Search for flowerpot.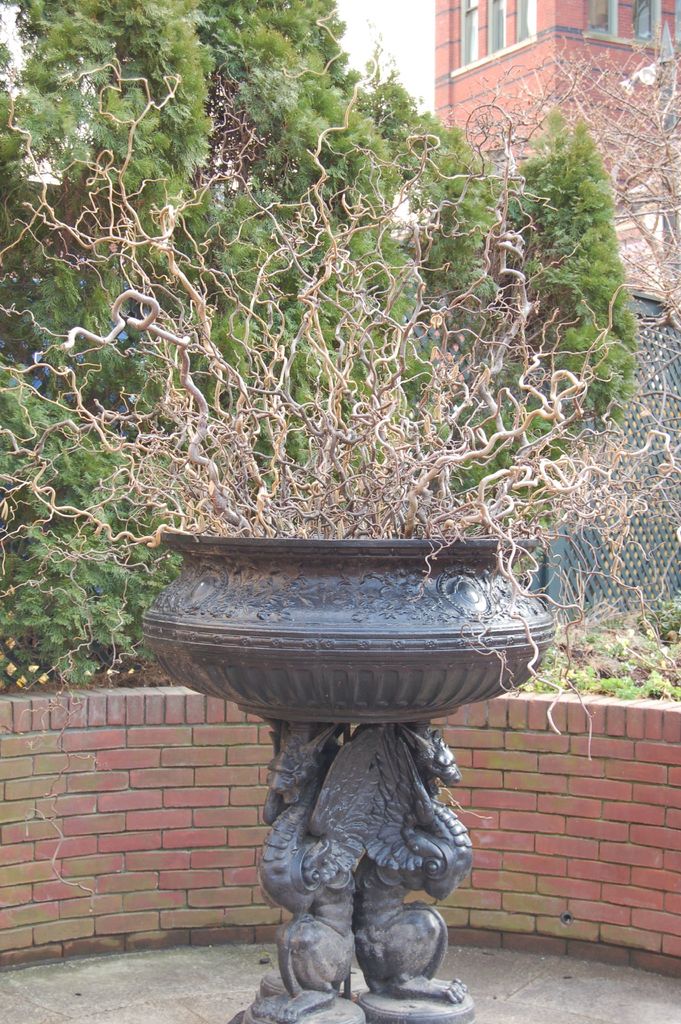
Found at {"left": 148, "top": 533, "right": 559, "bottom": 728}.
